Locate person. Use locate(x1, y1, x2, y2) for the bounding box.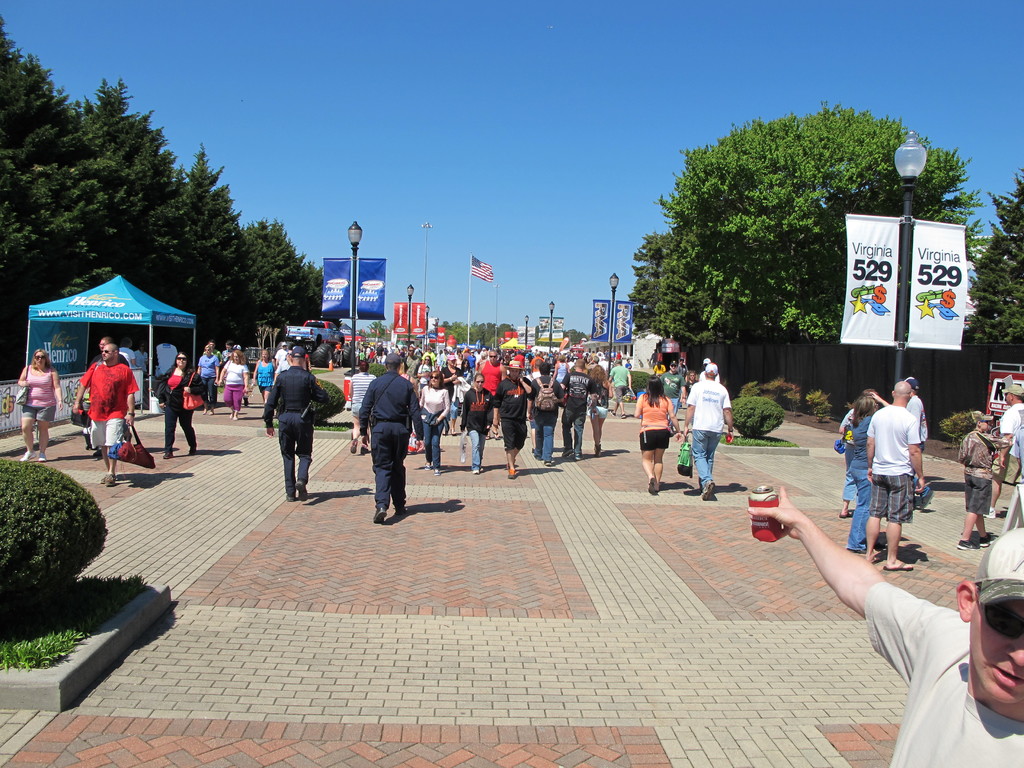
locate(856, 379, 928, 573).
